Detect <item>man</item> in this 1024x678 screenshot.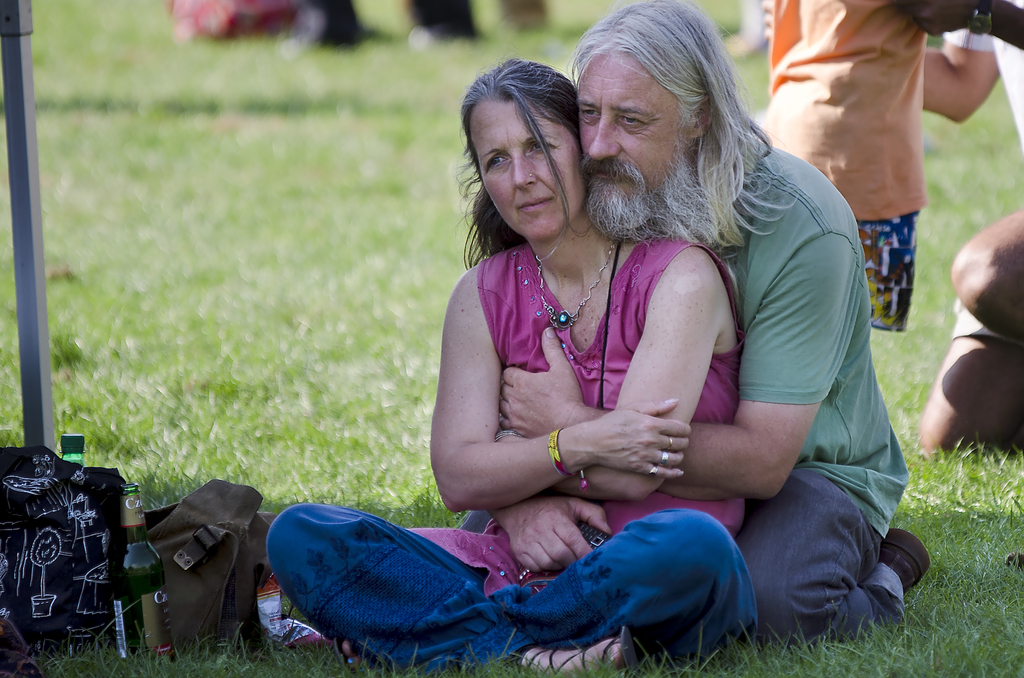
Detection: BBox(460, 0, 929, 642).
